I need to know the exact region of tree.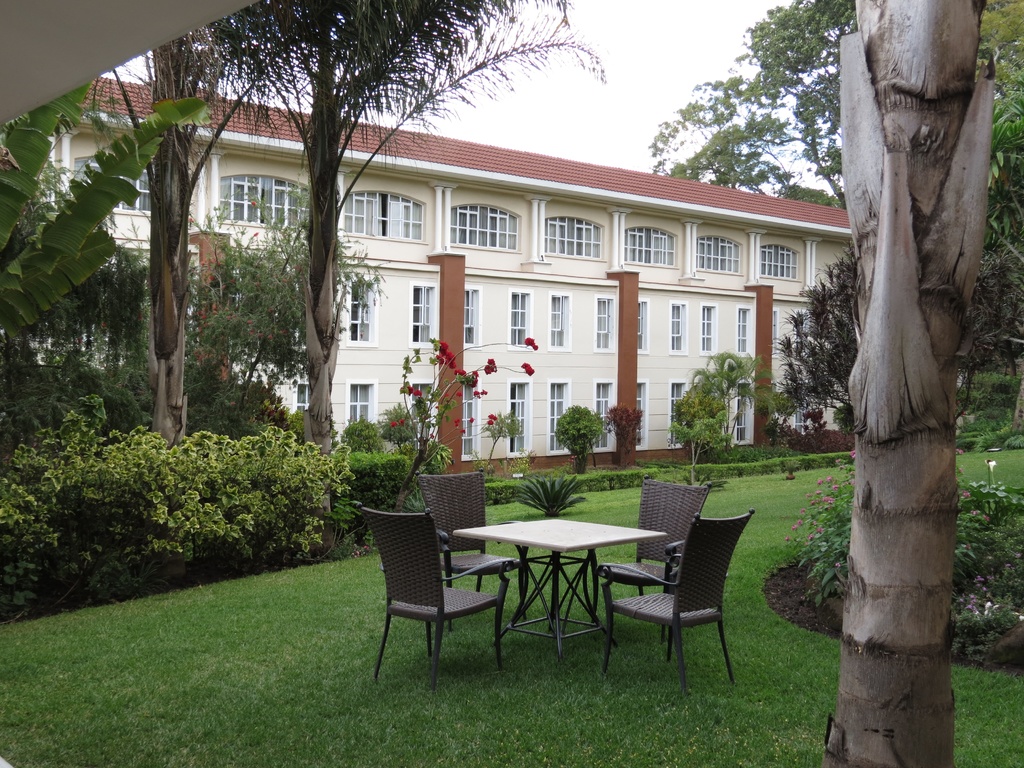
Region: bbox(647, 0, 1017, 387).
